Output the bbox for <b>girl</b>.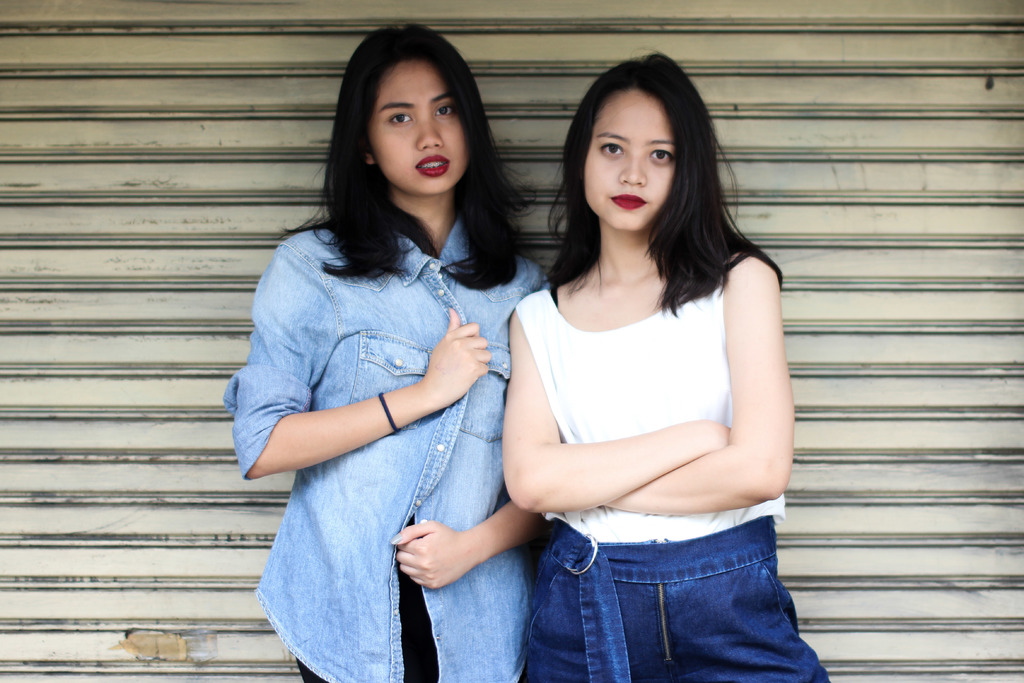
<region>499, 51, 827, 682</region>.
